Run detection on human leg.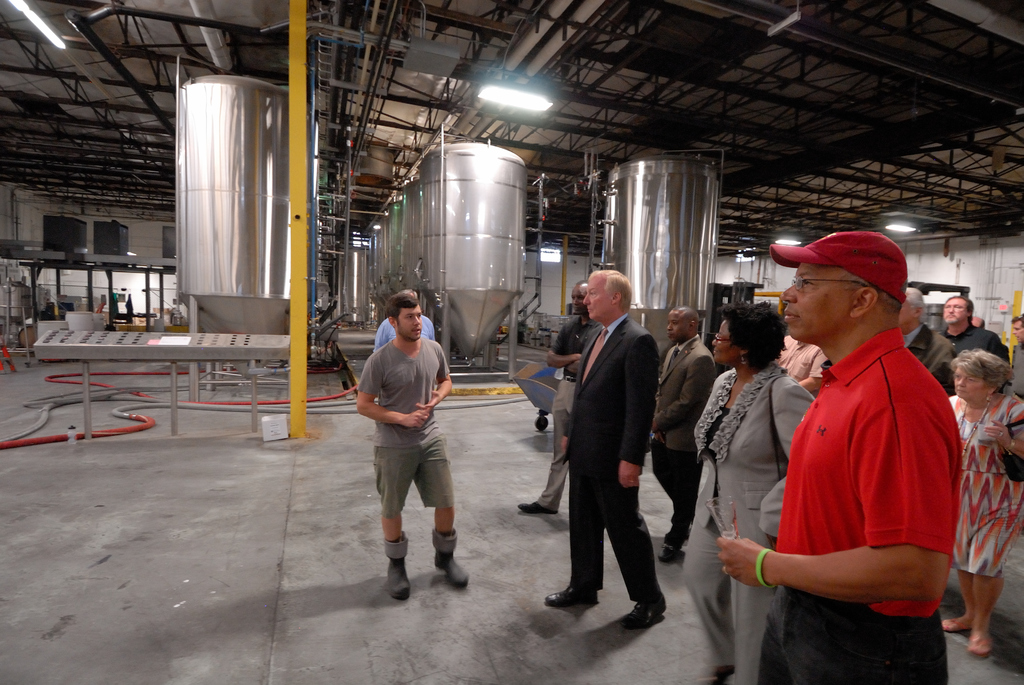
Result: {"left": 419, "top": 430, "right": 471, "bottom": 589}.
